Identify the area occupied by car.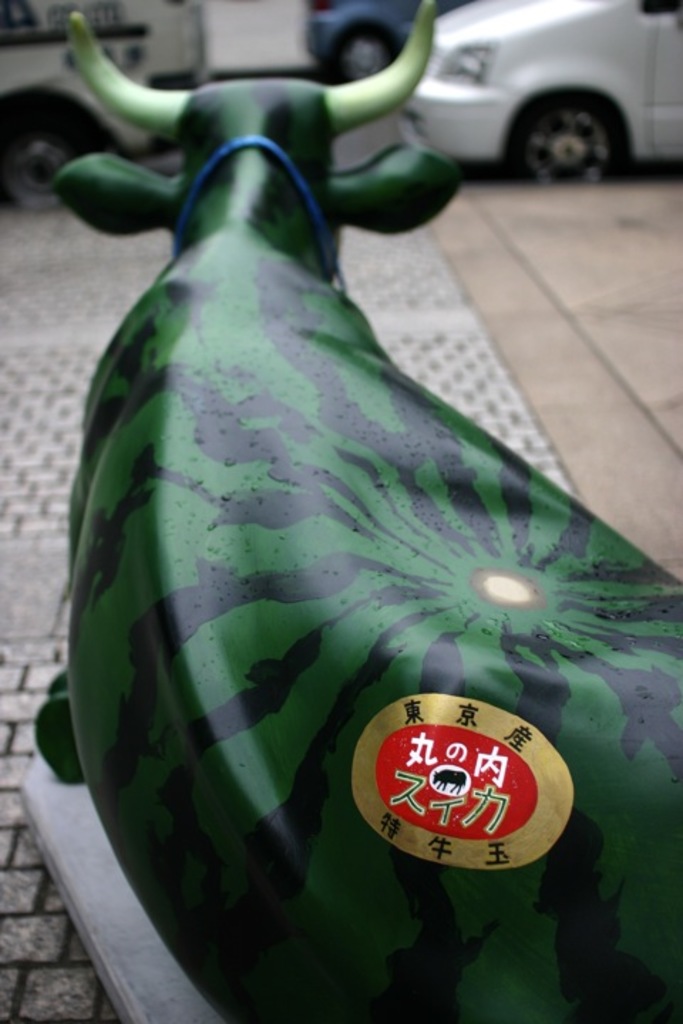
Area: 401/0/682/181.
